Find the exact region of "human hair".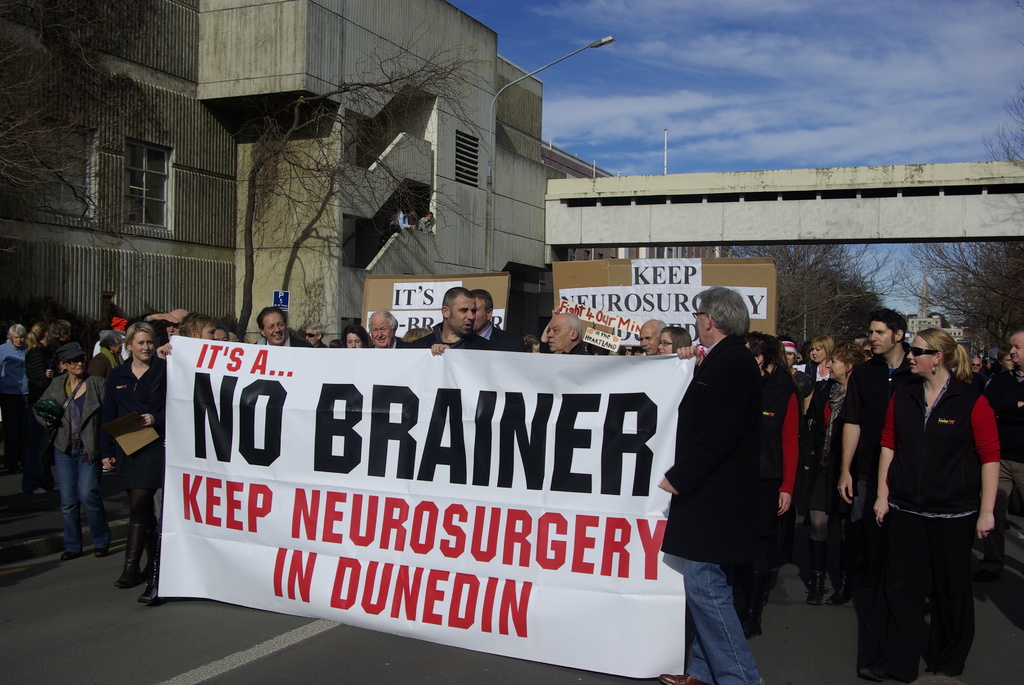
Exact region: BBox(127, 318, 152, 348).
